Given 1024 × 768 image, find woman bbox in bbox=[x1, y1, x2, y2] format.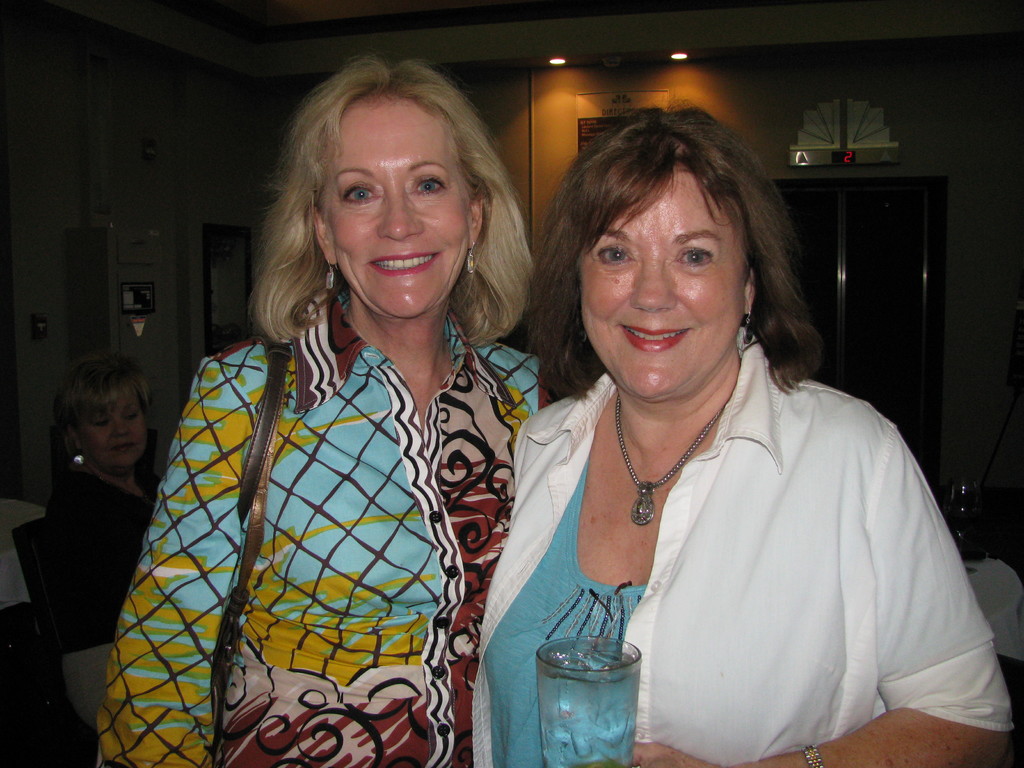
bbox=[464, 104, 1022, 767].
